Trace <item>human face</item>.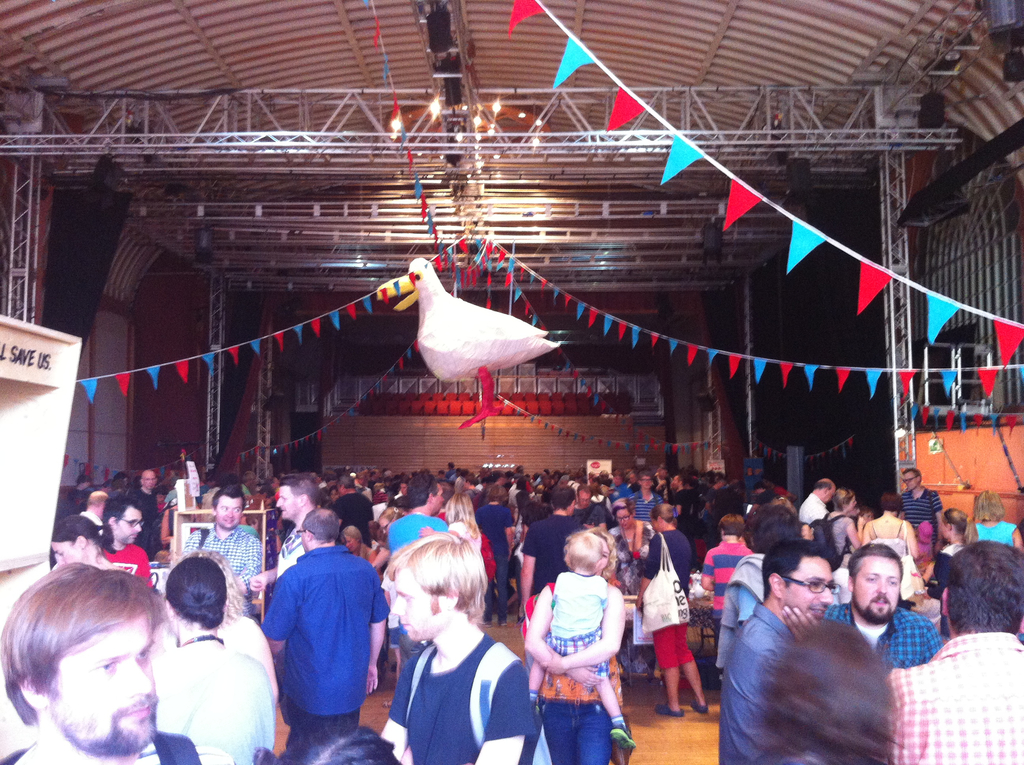
Traced to {"x1": 52, "y1": 538, "x2": 84, "y2": 564}.
